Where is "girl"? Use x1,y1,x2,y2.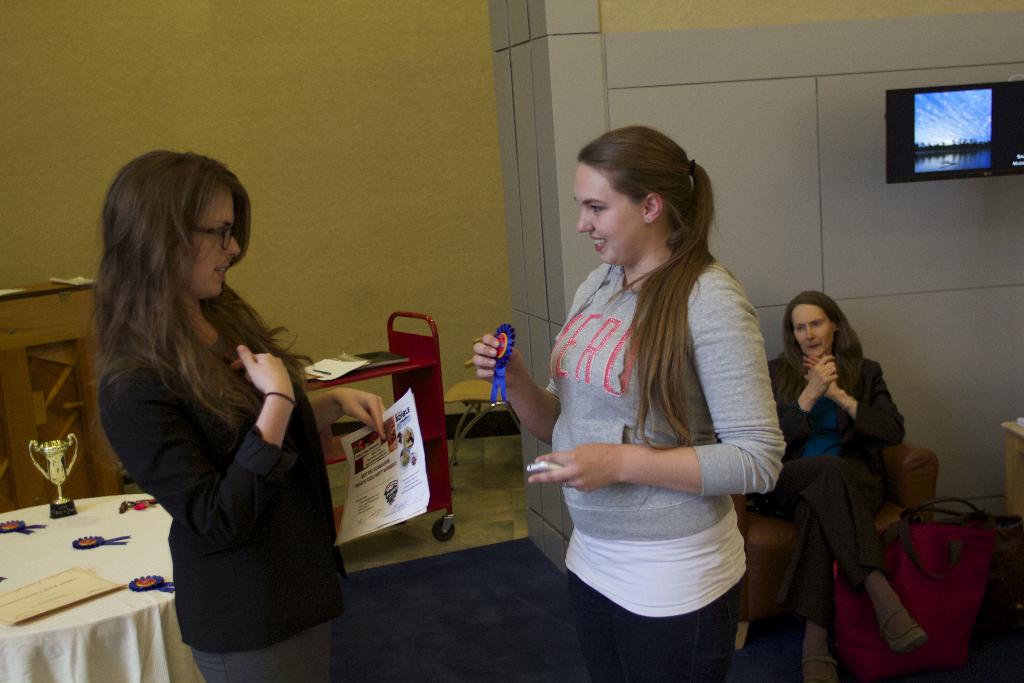
769,291,928,677.
